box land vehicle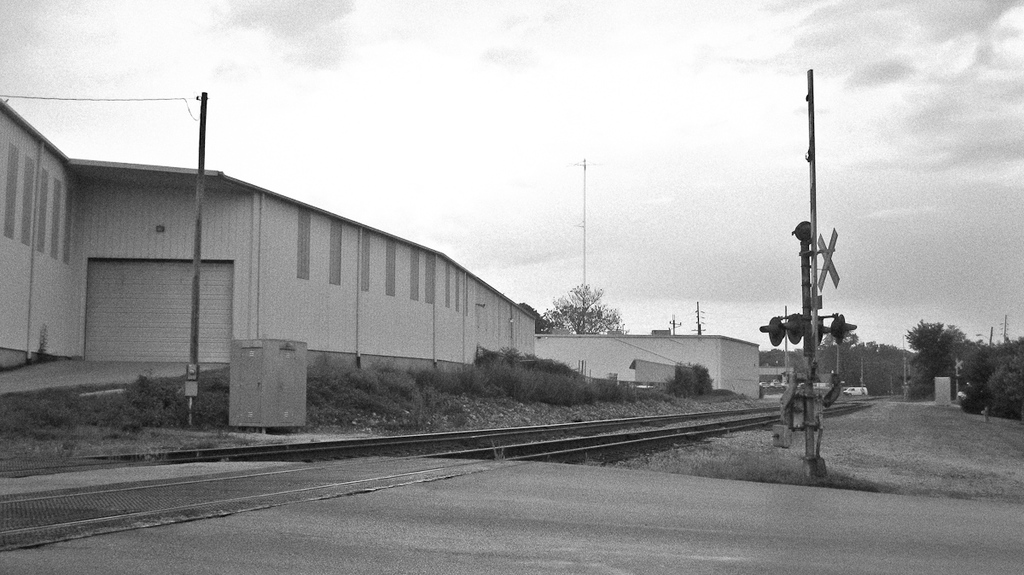
839, 380, 871, 402
